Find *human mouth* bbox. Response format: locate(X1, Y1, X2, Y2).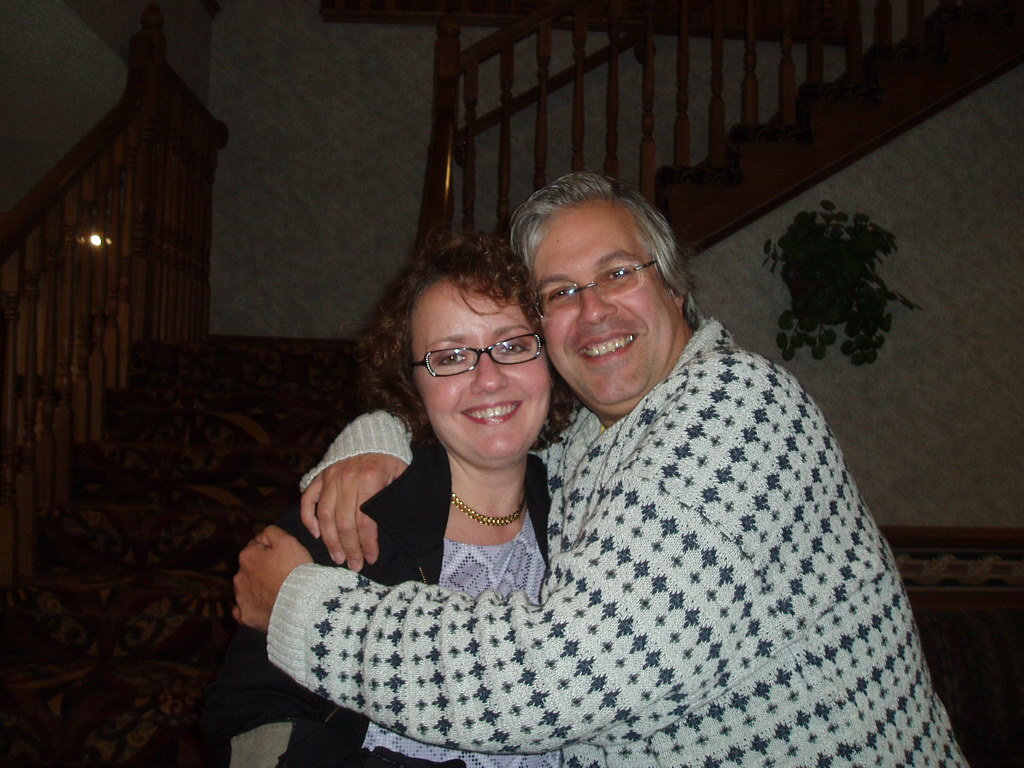
locate(577, 333, 630, 361).
